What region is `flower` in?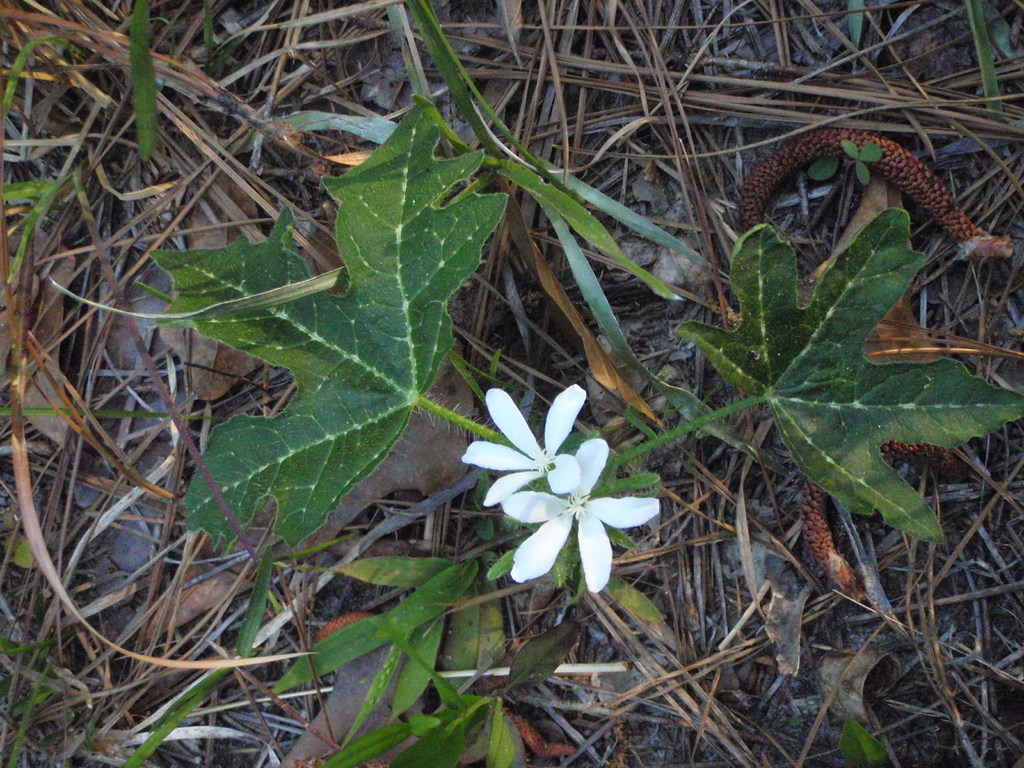
box=[467, 356, 654, 595].
